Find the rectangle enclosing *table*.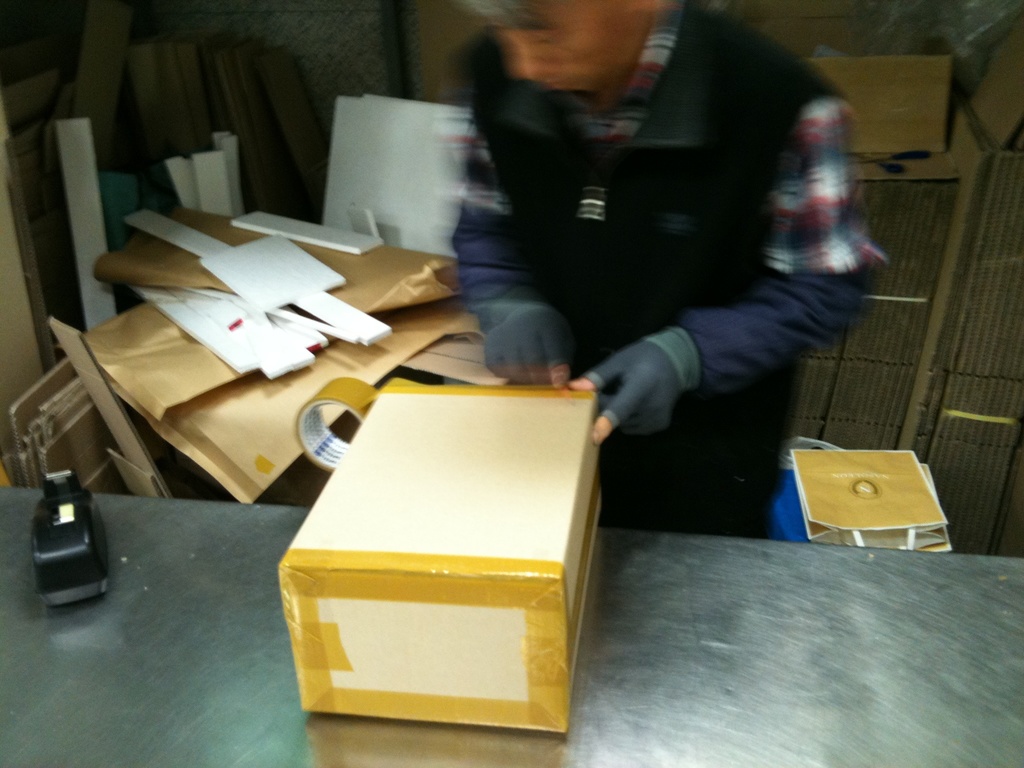
[0, 485, 1023, 767].
